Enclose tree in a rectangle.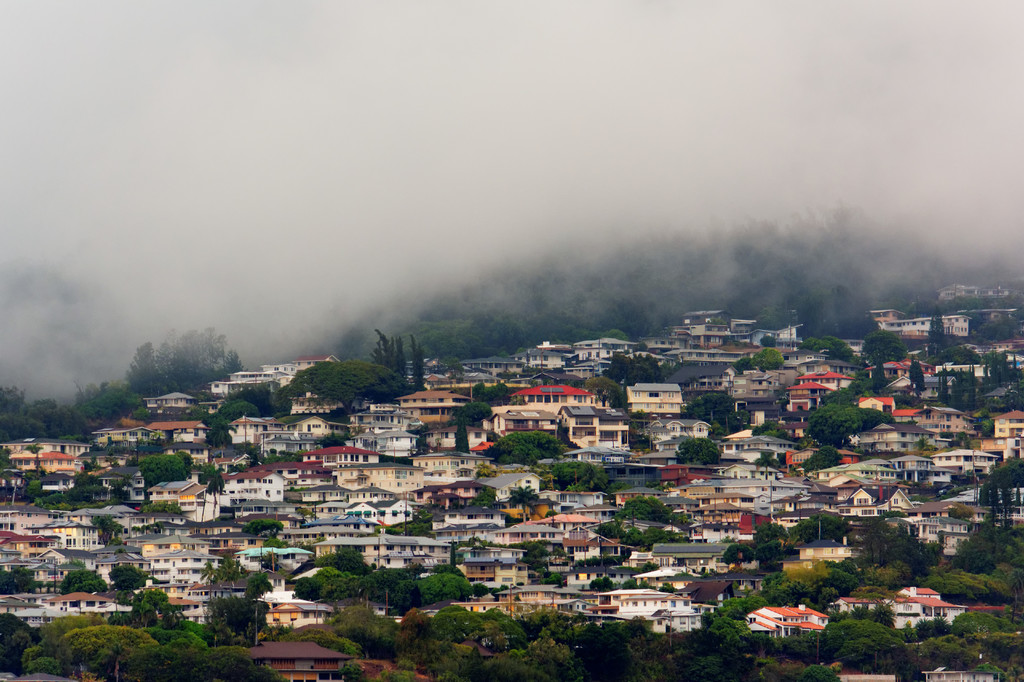
locate(197, 566, 222, 602).
